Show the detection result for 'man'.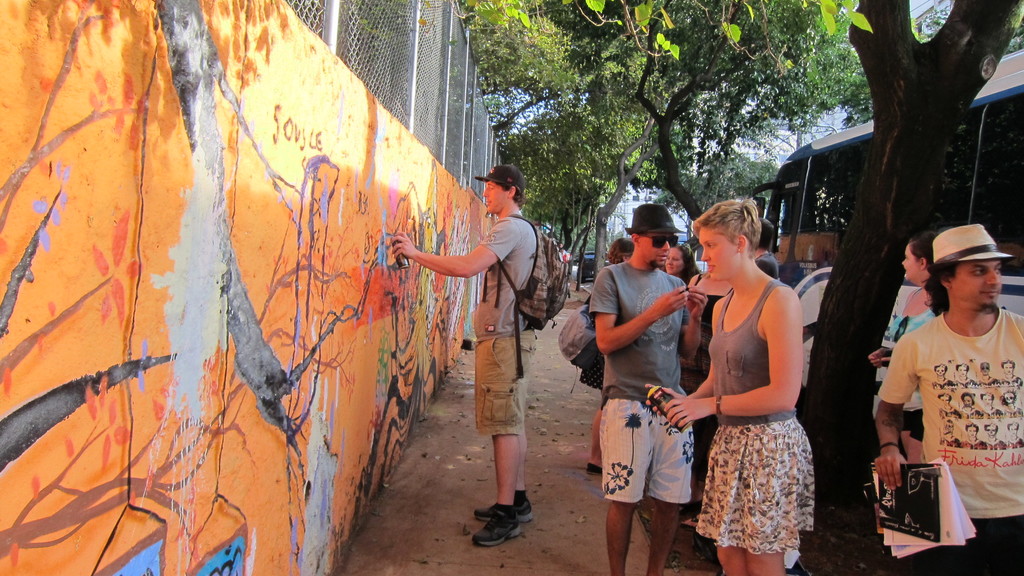
x1=930, y1=364, x2=954, y2=391.
